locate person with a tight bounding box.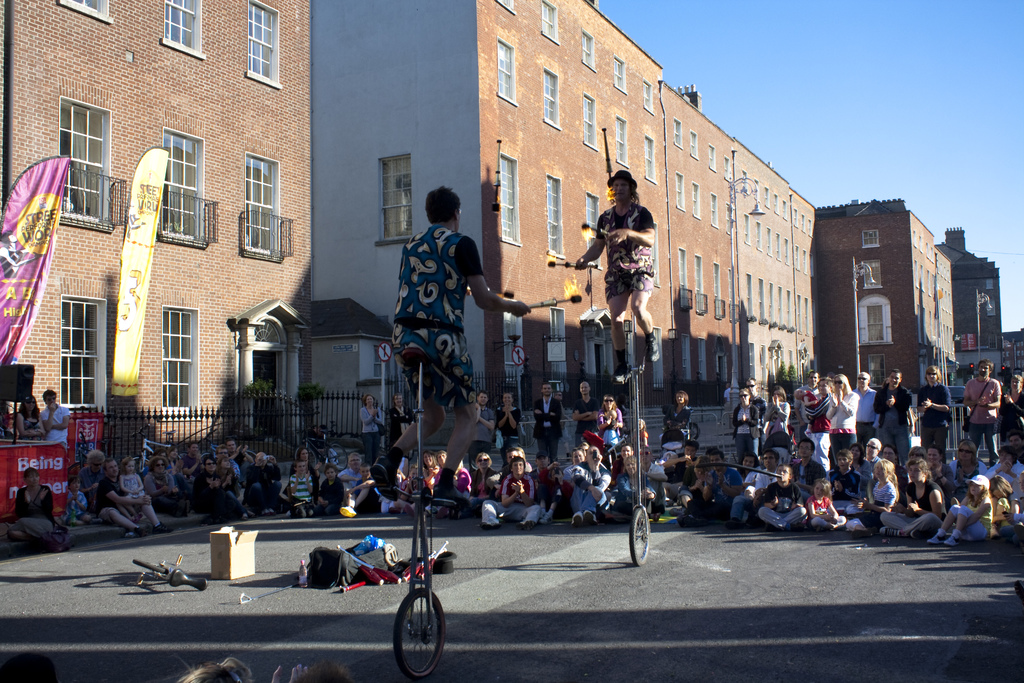
left=392, top=181, right=488, bottom=545.
